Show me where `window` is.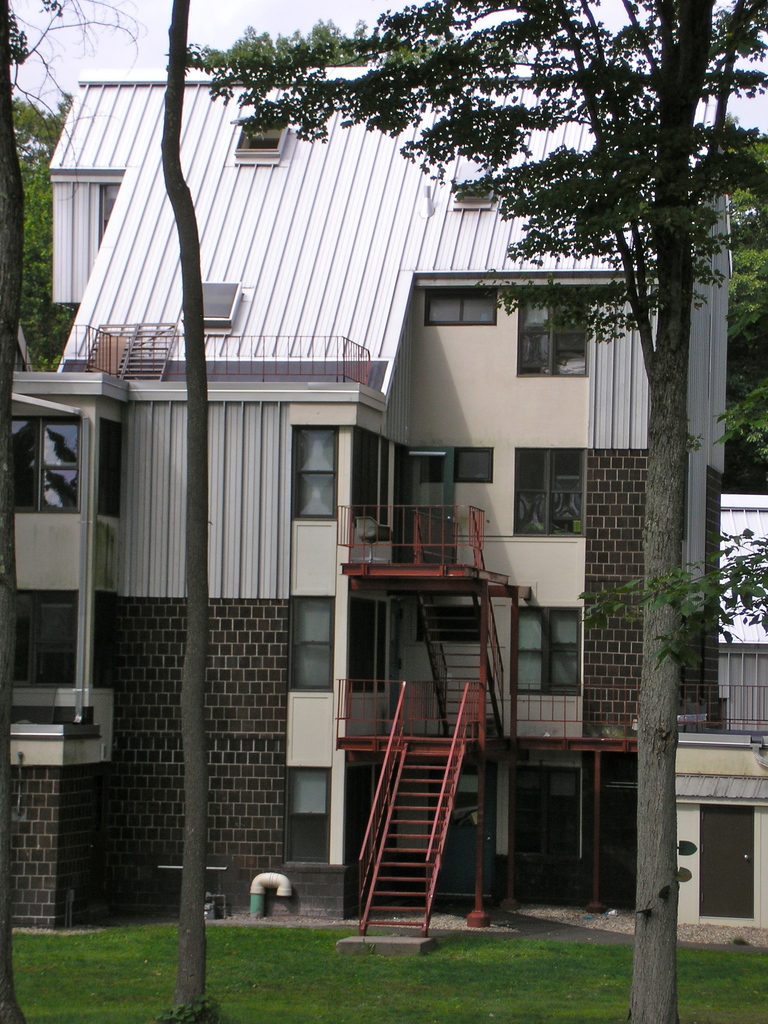
`window` is at (left=96, top=593, right=117, bottom=689).
